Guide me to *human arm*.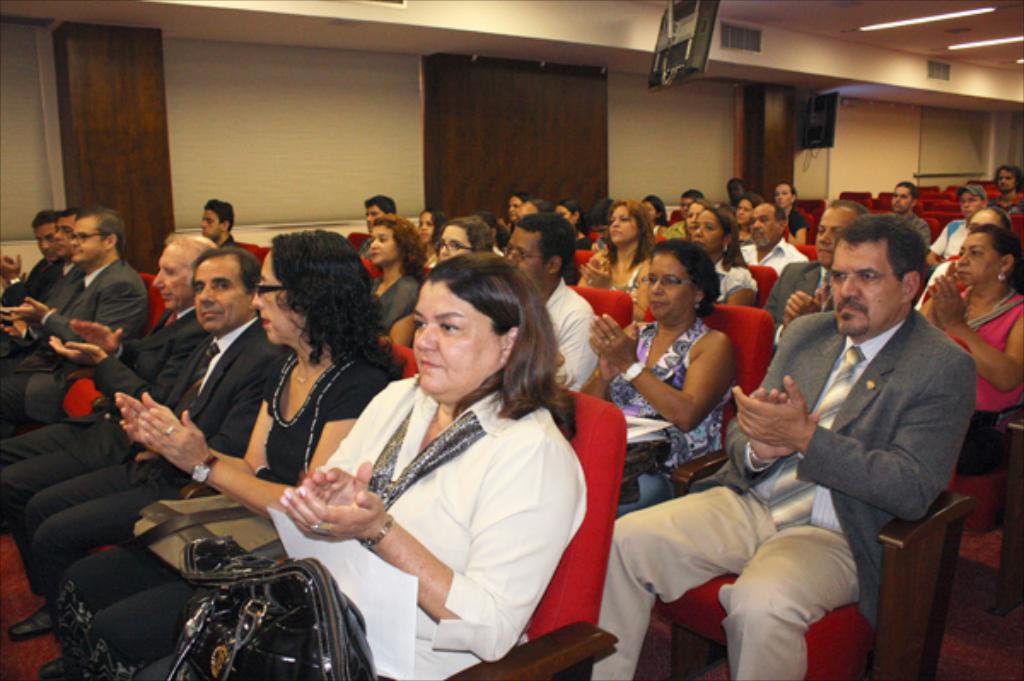
Guidance: <region>717, 358, 826, 502</region>.
